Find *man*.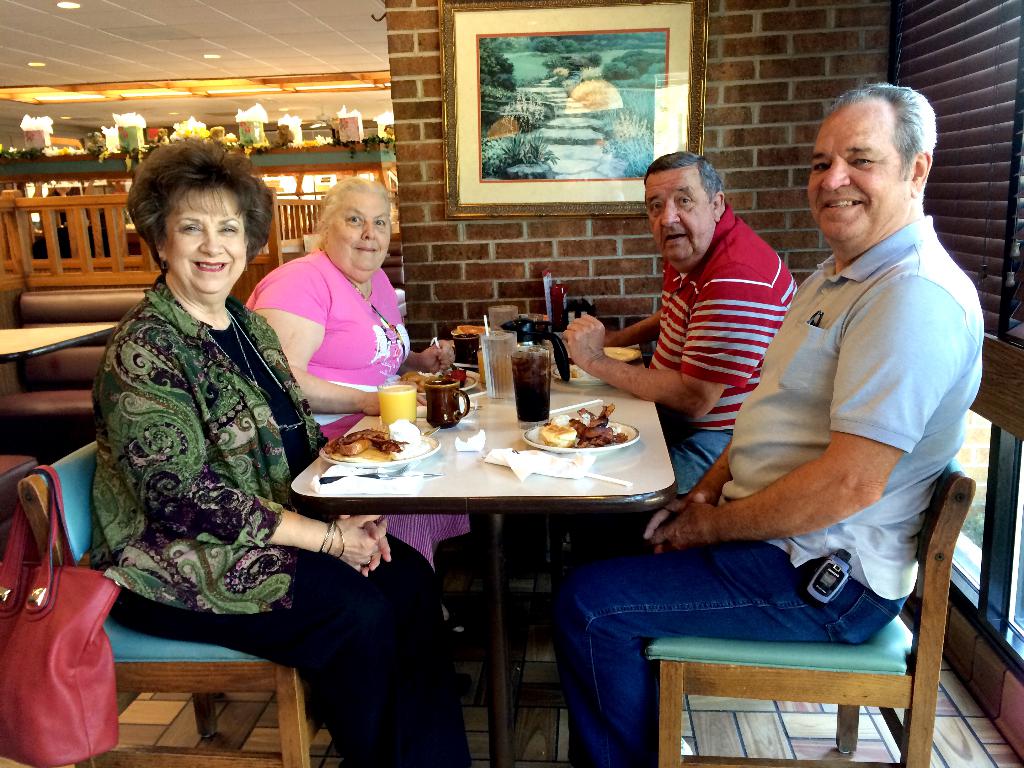
left=563, top=150, right=800, bottom=501.
